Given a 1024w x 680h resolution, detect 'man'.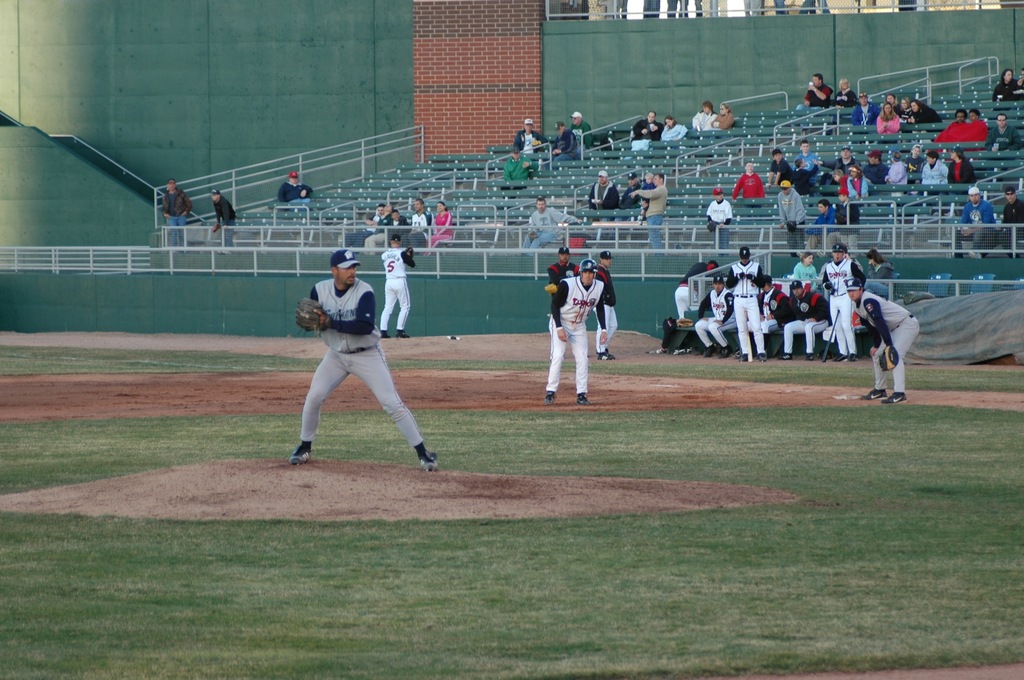
Rect(811, 145, 861, 193).
